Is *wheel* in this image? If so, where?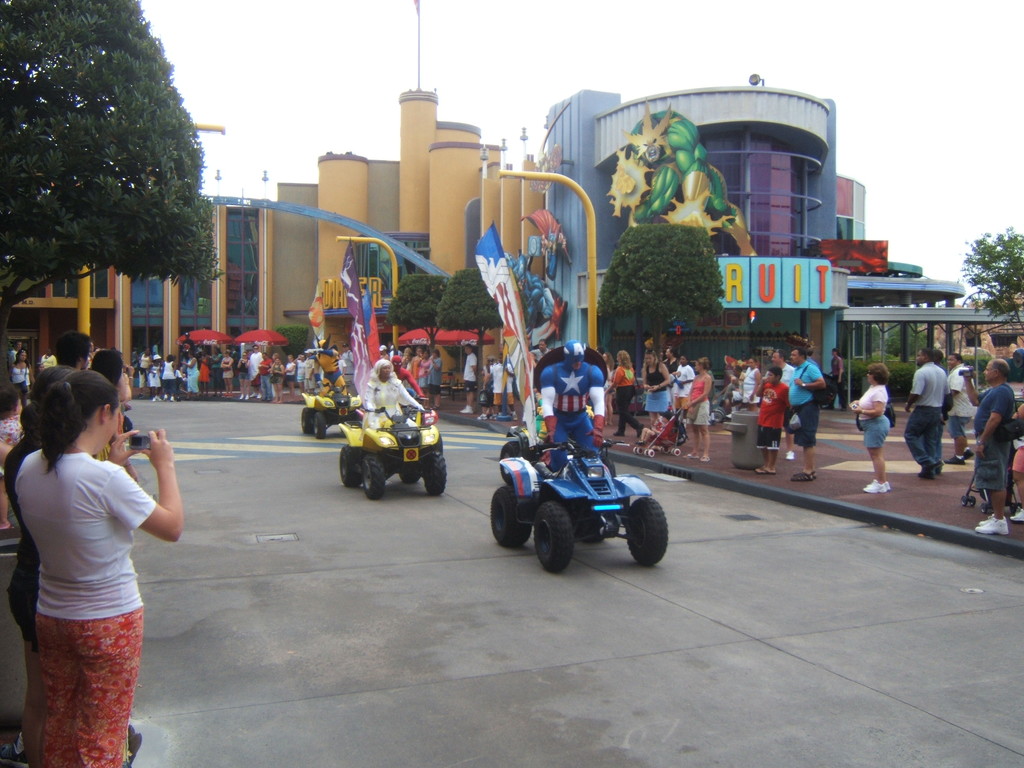
Yes, at box=[631, 442, 639, 454].
